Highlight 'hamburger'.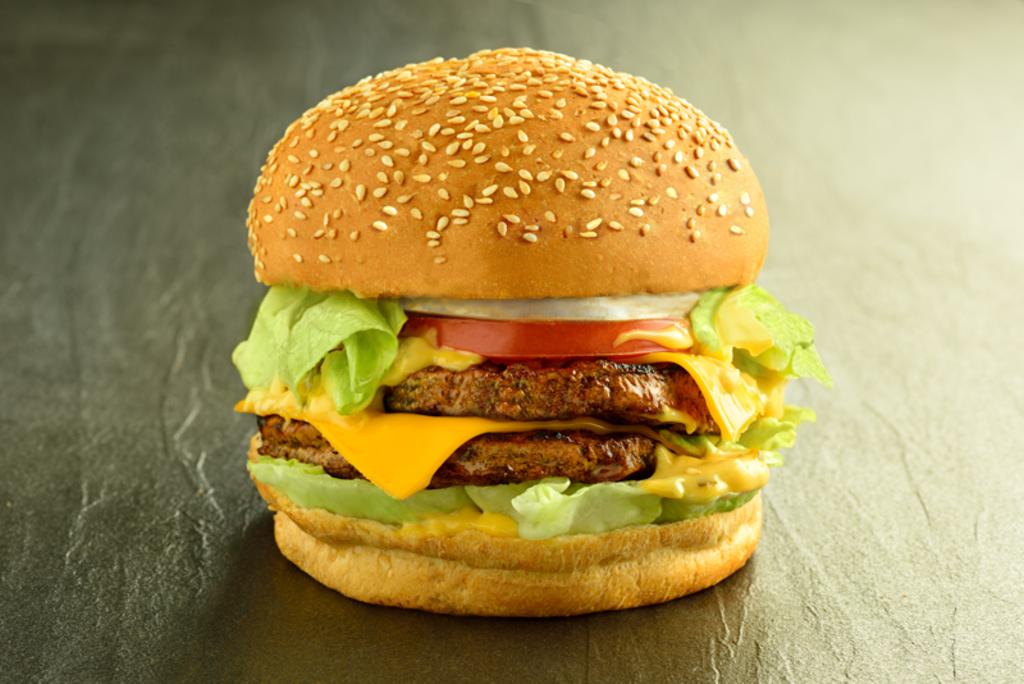
Highlighted region: <bbox>234, 44, 827, 611</bbox>.
